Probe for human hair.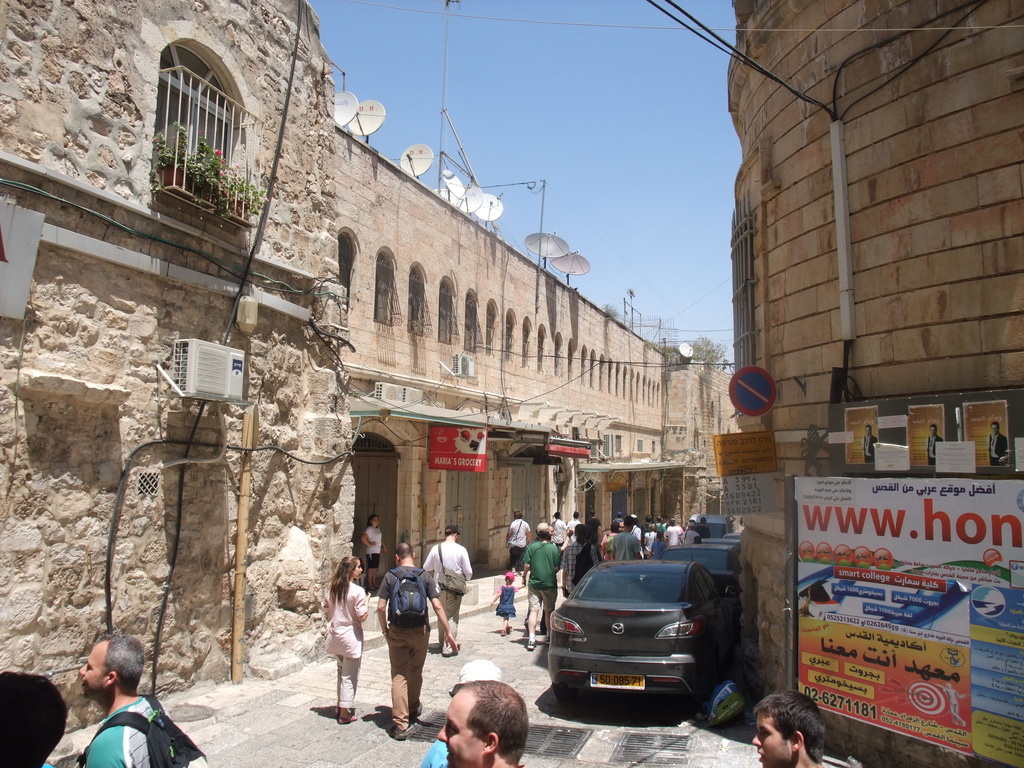
Probe result: [x1=447, y1=680, x2=529, y2=767].
